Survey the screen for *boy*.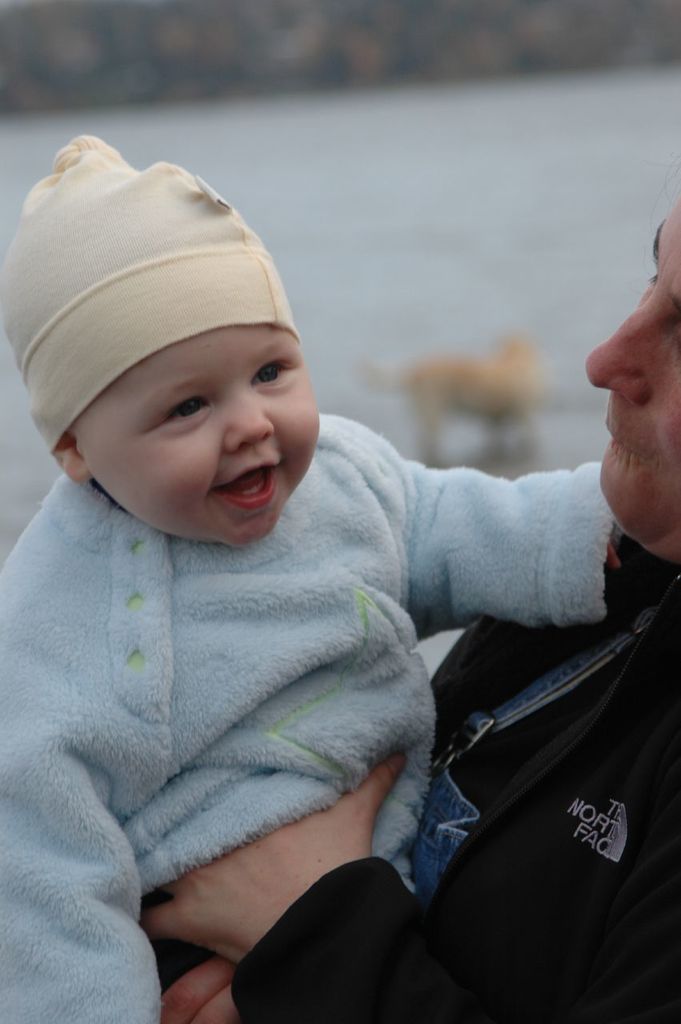
Survey found: {"left": 33, "top": 108, "right": 603, "bottom": 1018}.
